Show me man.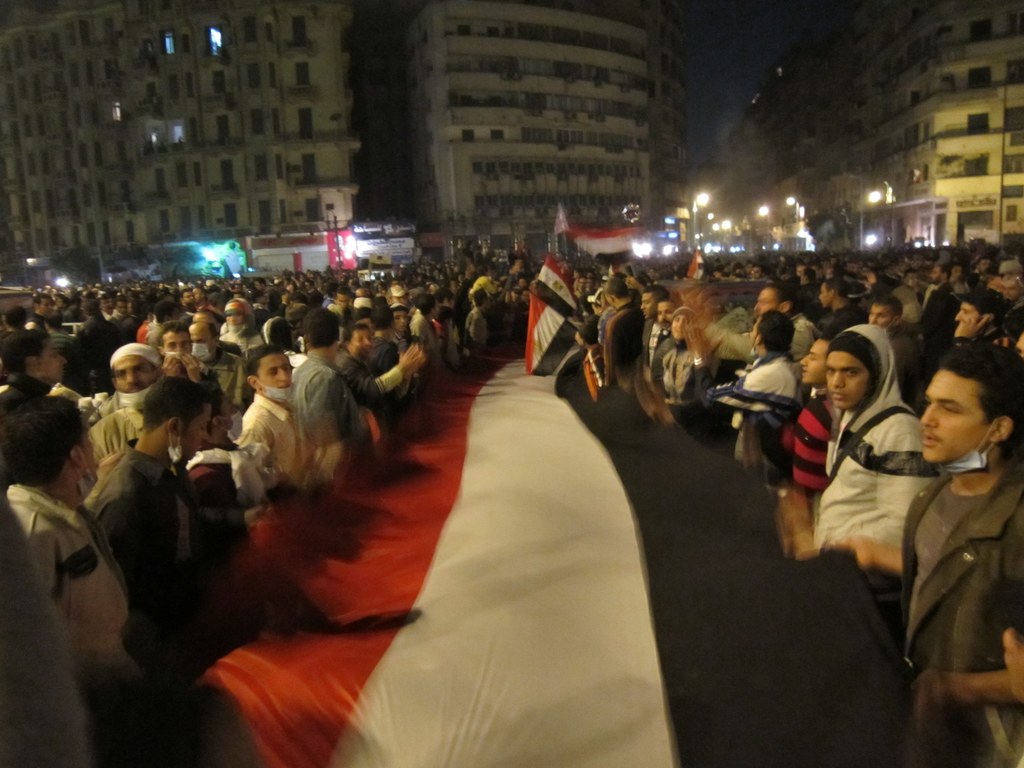
man is here: locate(92, 349, 165, 417).
